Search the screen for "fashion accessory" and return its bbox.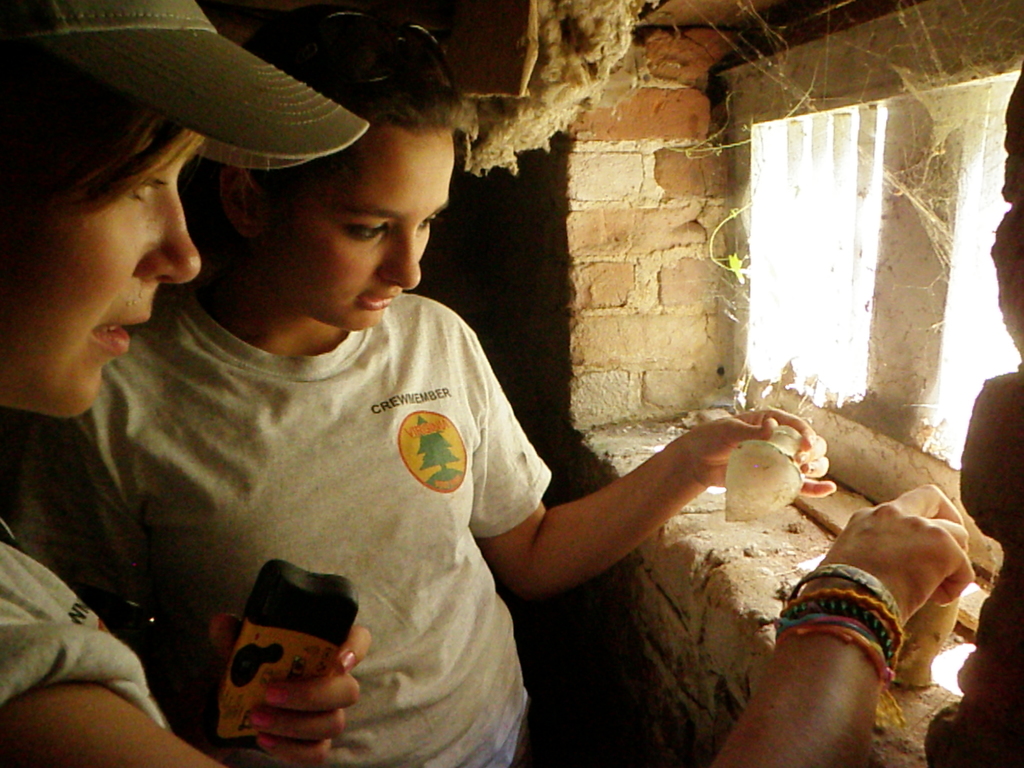
Found: (262, 689, 286, 707).
